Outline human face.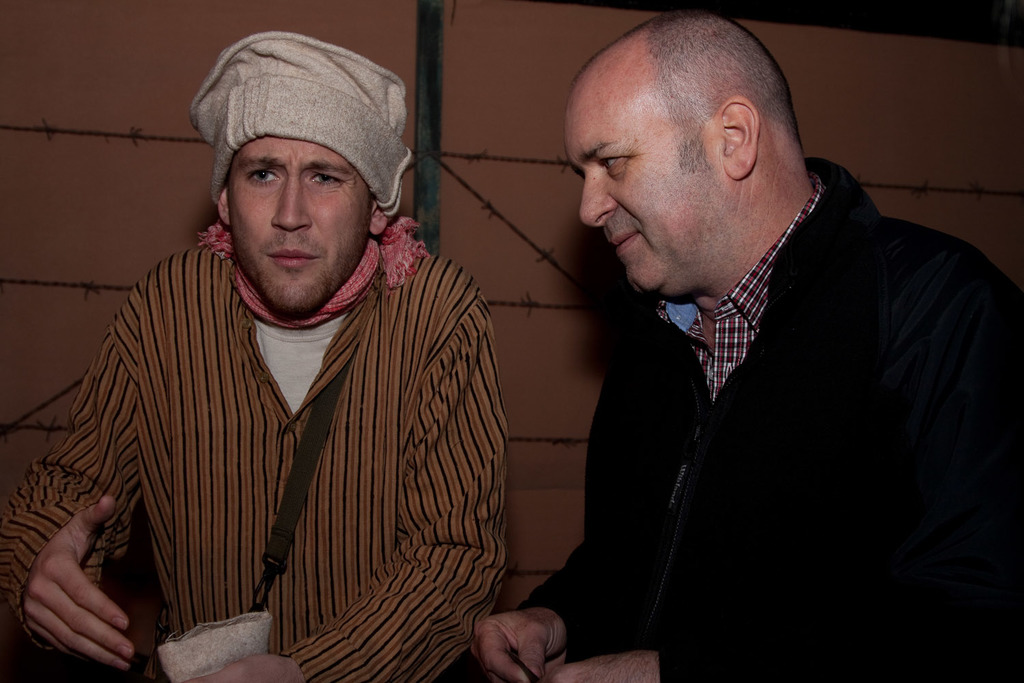
Outline: 226 127 372 320.
